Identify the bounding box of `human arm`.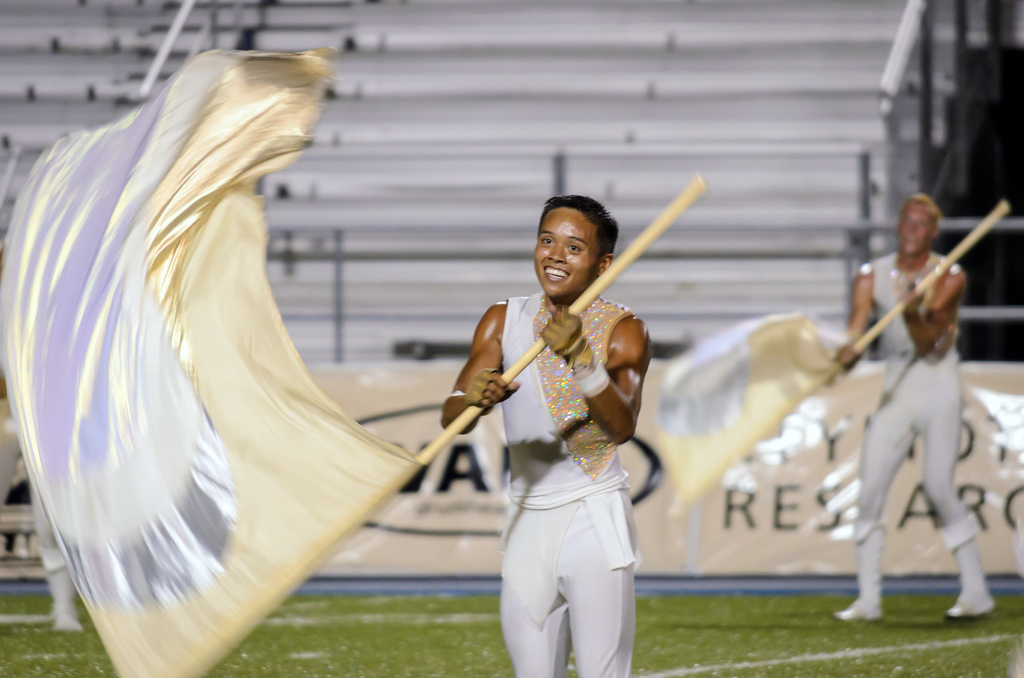
{"left": 840, "top": 264, "right": 876, "bottom": 374}.
